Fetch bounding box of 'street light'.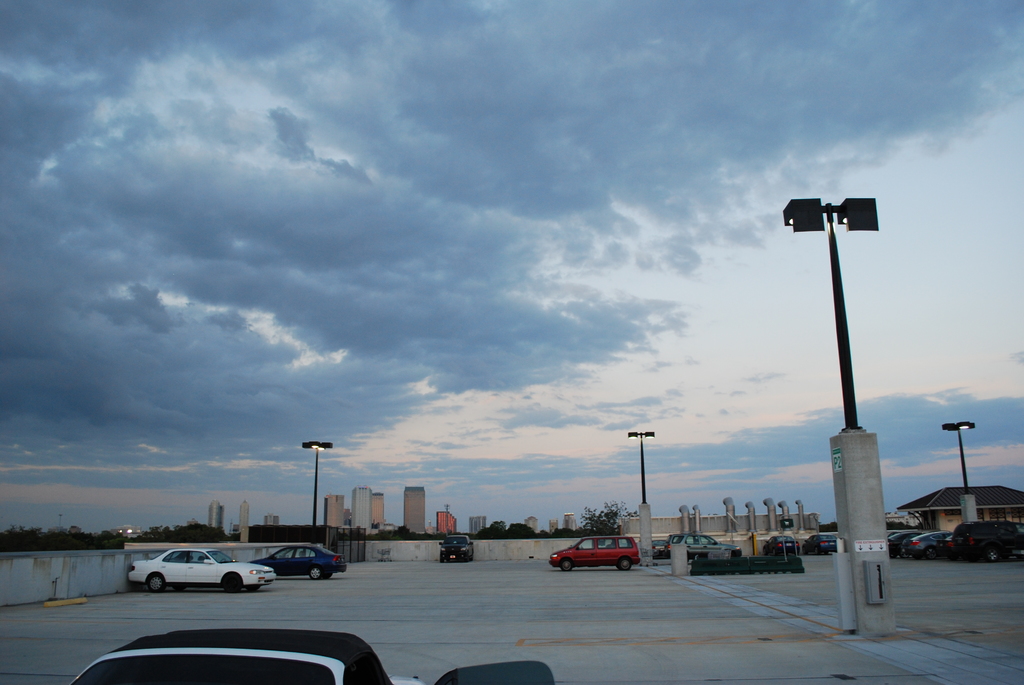
Bbox: detection(942, 417, 973, 494).
